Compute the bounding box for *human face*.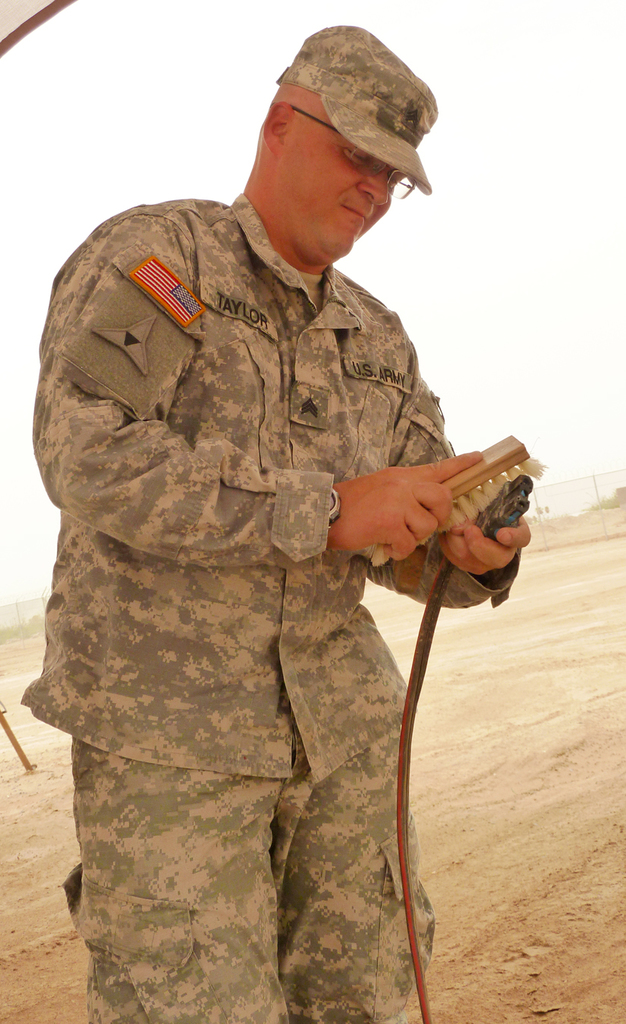
[276,113,394,262].
